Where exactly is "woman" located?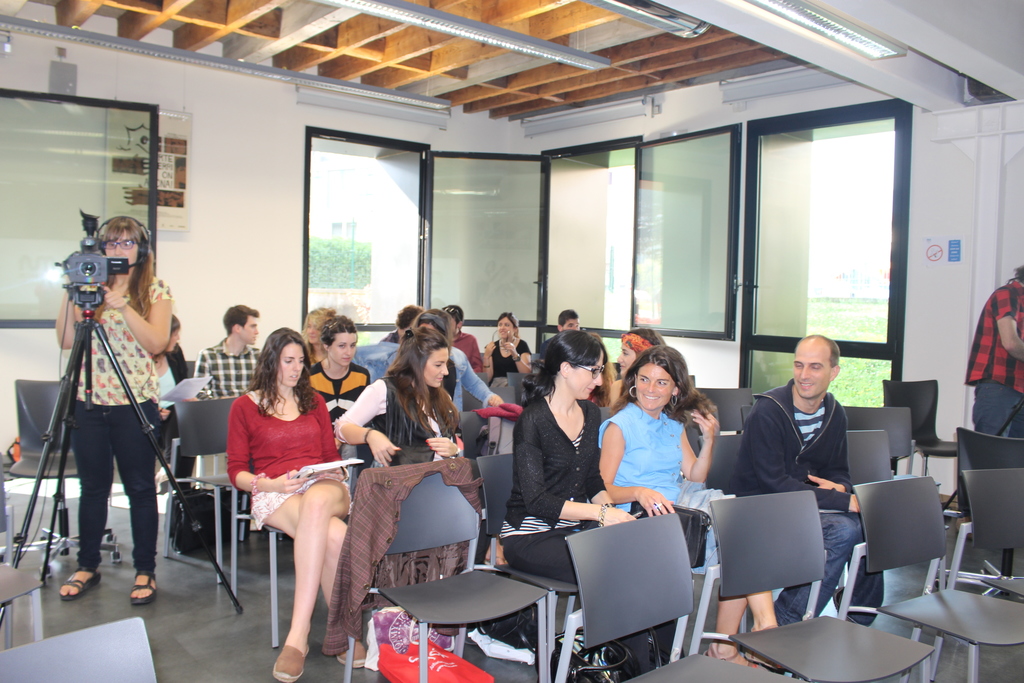
Its bounding box is region(330, 325, 458, 468).
